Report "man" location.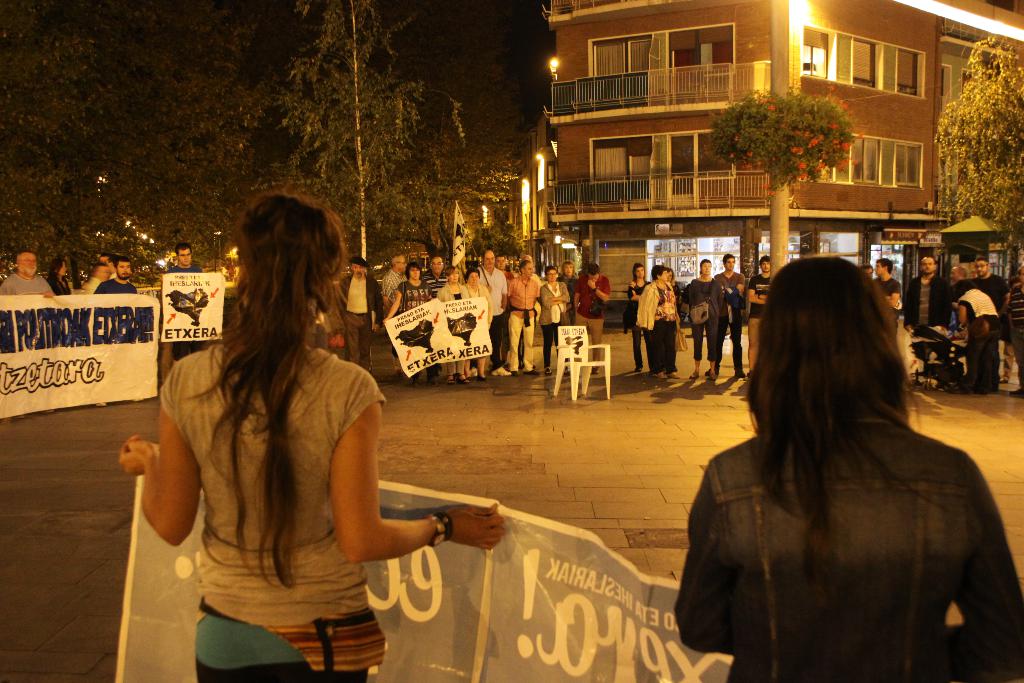
Report: left=493, top=251, right=517, bottom=290.
